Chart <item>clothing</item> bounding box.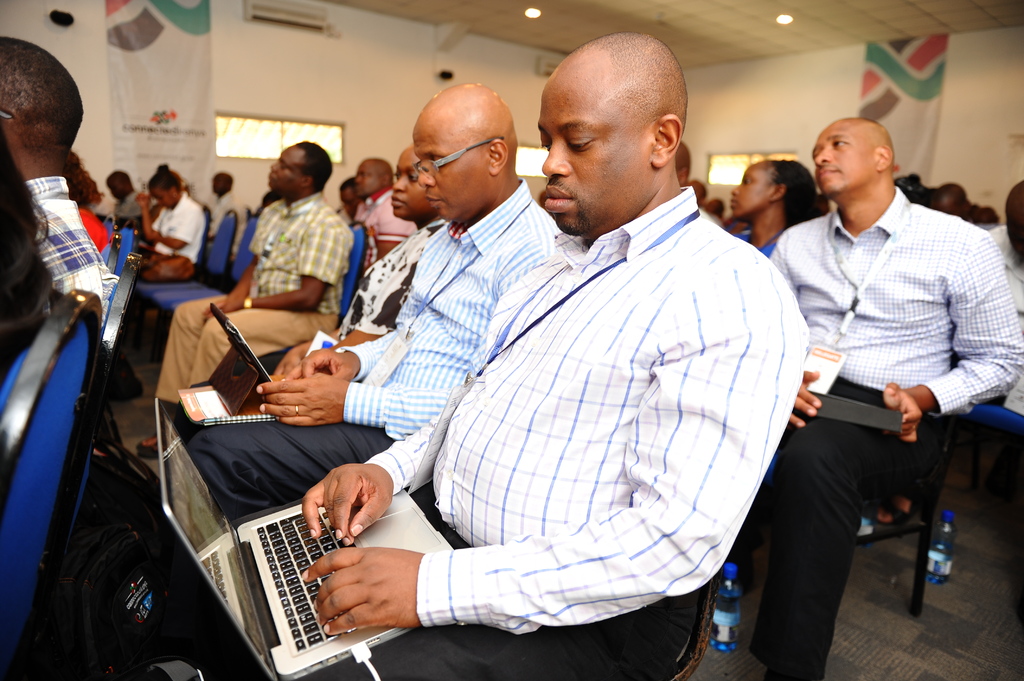
Charted: crop(28, 175, 116, 332).
